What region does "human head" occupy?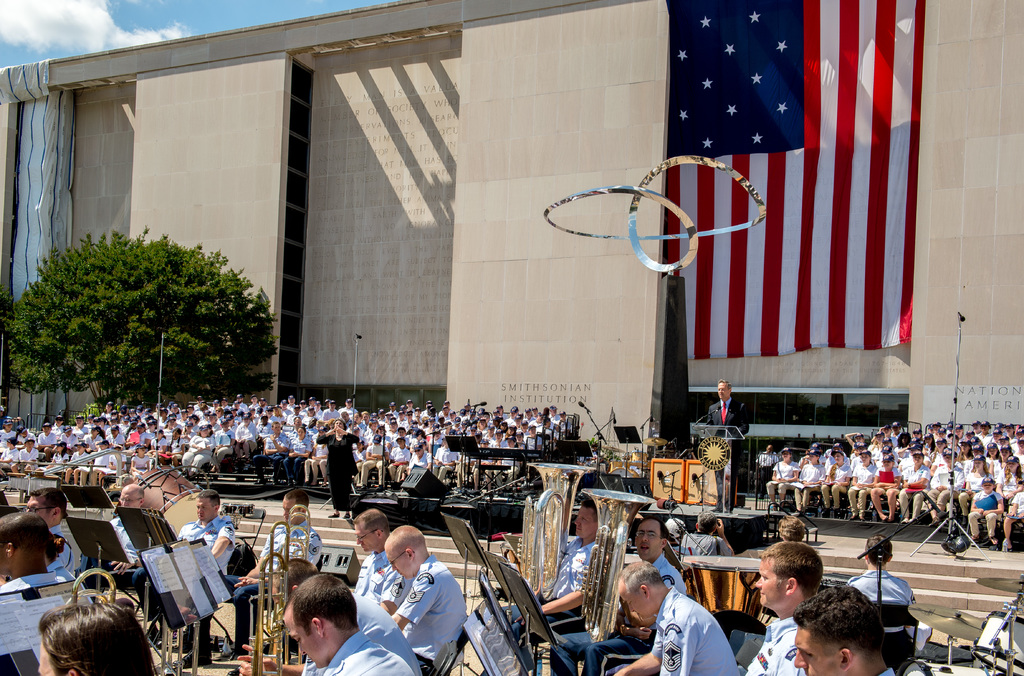
(left=0, top=510, right=56, bottom=575).
